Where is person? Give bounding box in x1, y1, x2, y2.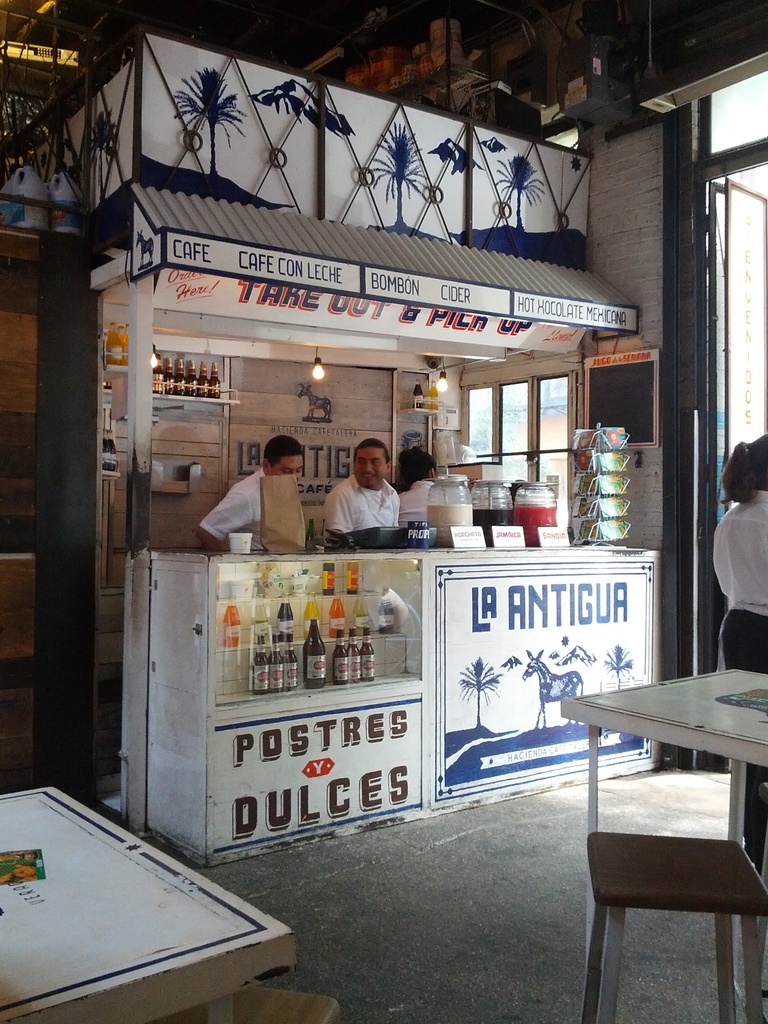
394, 449, 439, 536.
